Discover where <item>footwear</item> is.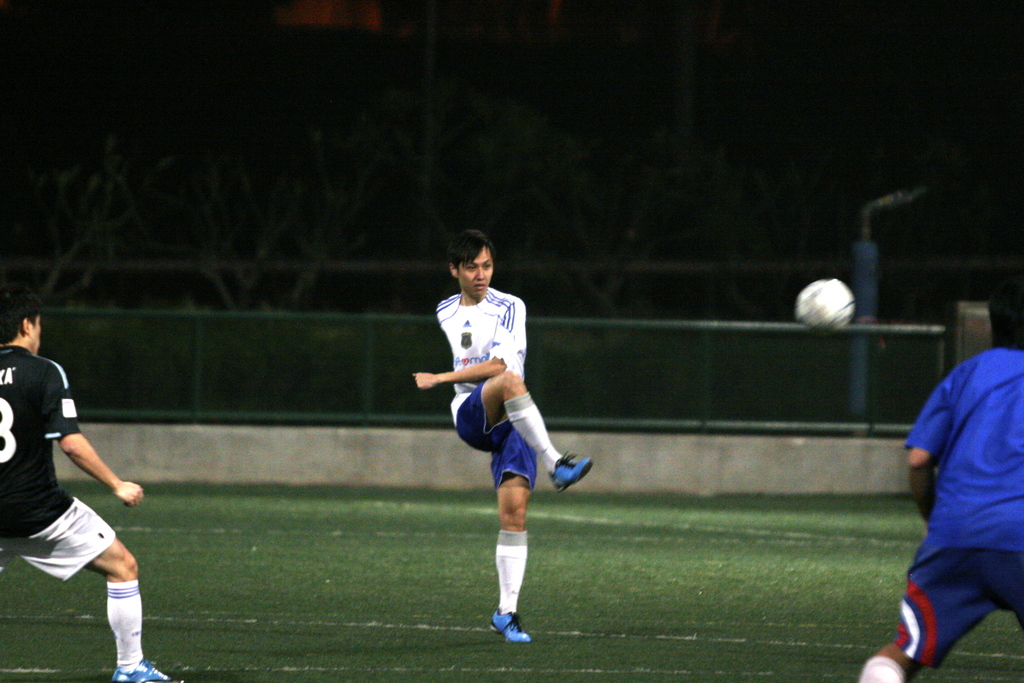
Discovered at locate(108, 661, 176, 682).
